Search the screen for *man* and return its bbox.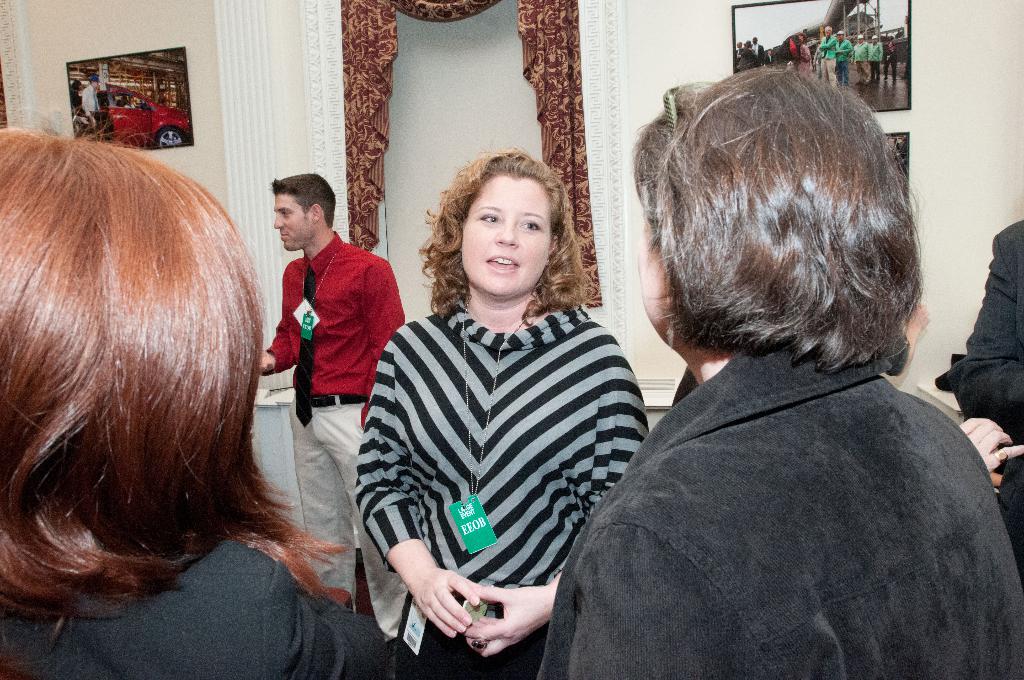
Found: 68, 78, 81, 112.
